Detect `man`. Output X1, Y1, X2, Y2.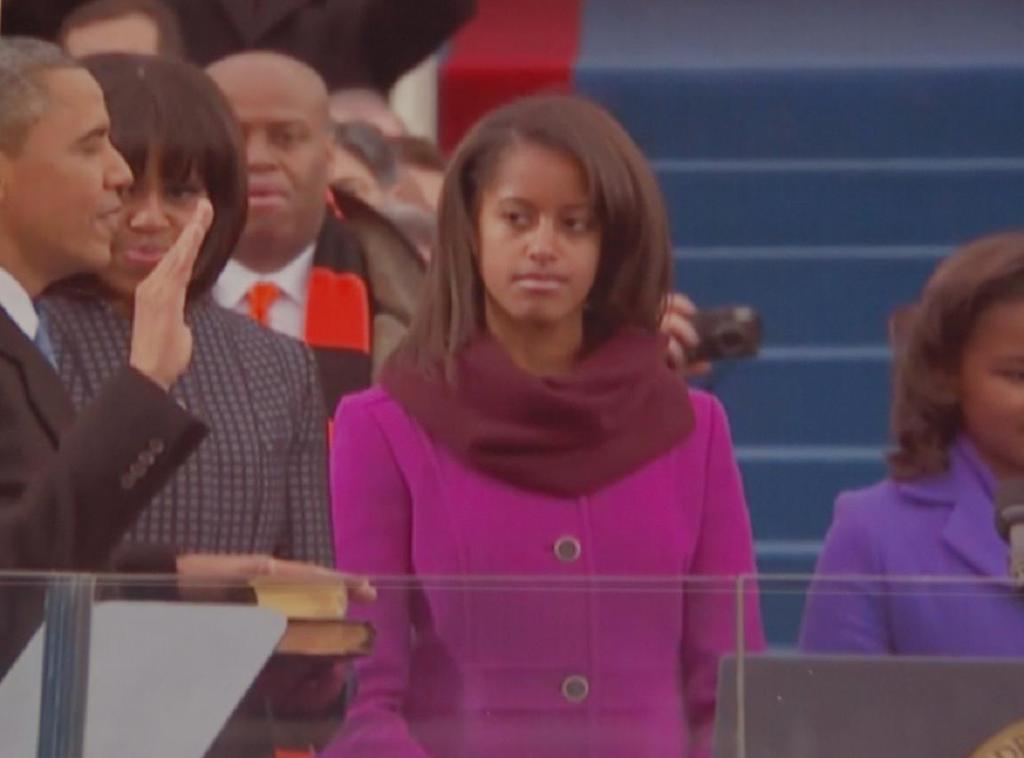
60, 0, 181, 60.
